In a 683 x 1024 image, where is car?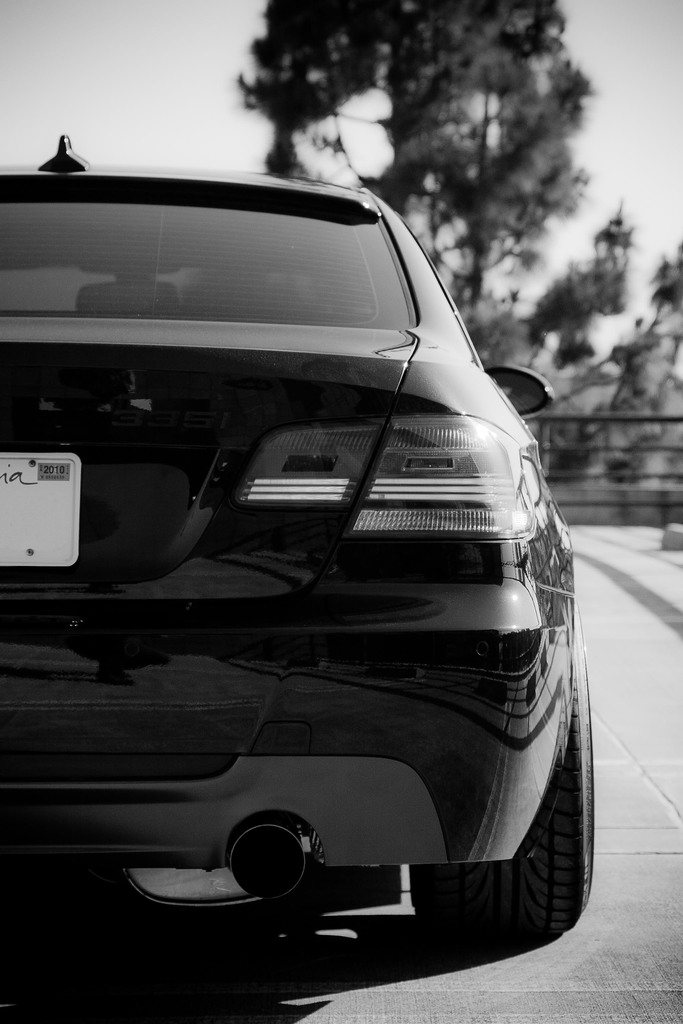
0,130,597,947.
